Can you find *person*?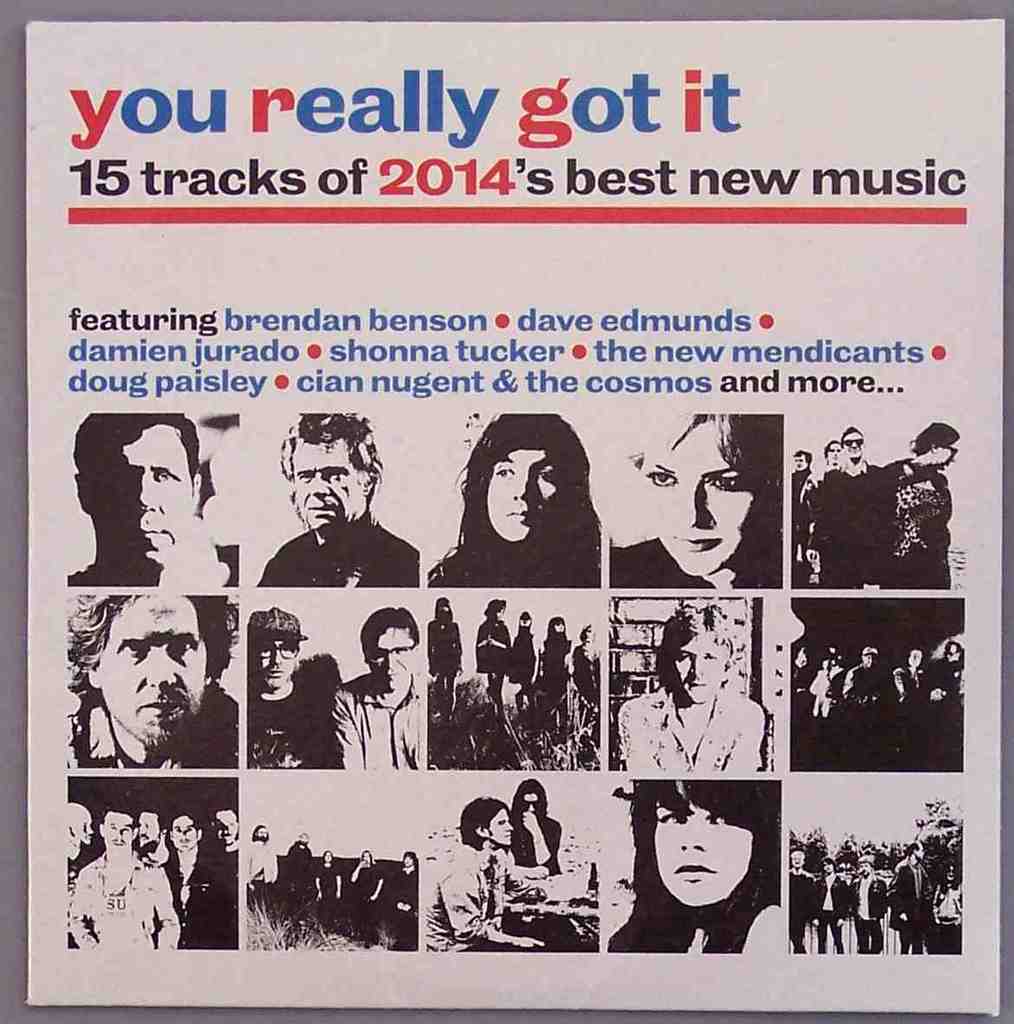
Yes, bounding box: bbox=[509, 779, 599, 949].
